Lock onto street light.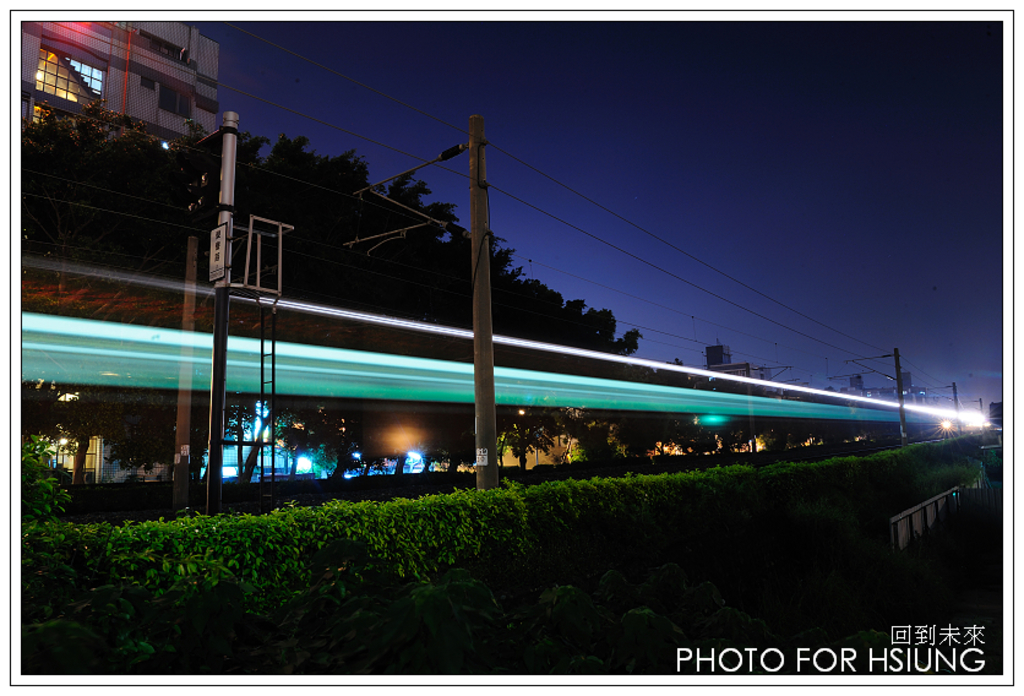
Locked: [x1=955, y1=391, x2=982, y2=445].
